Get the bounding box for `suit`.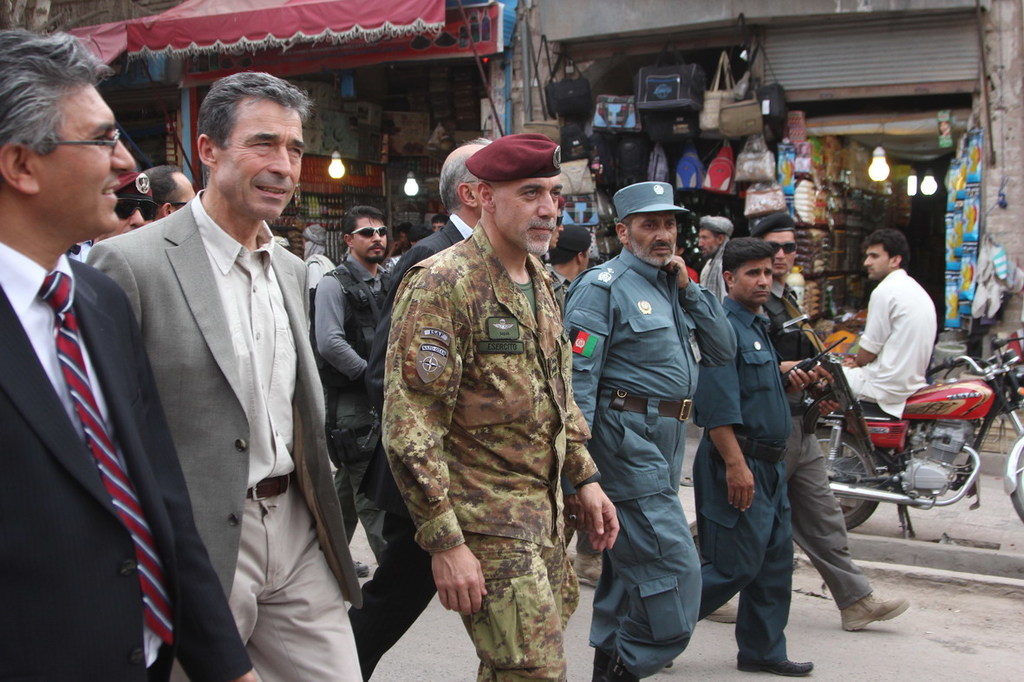
crop(0, 240, 256, 681).
